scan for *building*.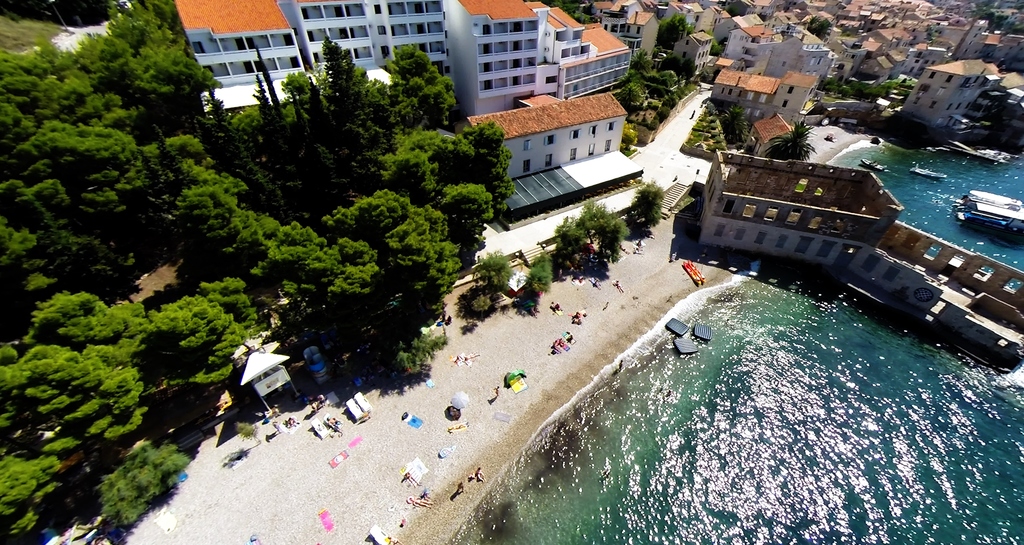
Scan result: <region>232, 303, 311, 406</region>.
